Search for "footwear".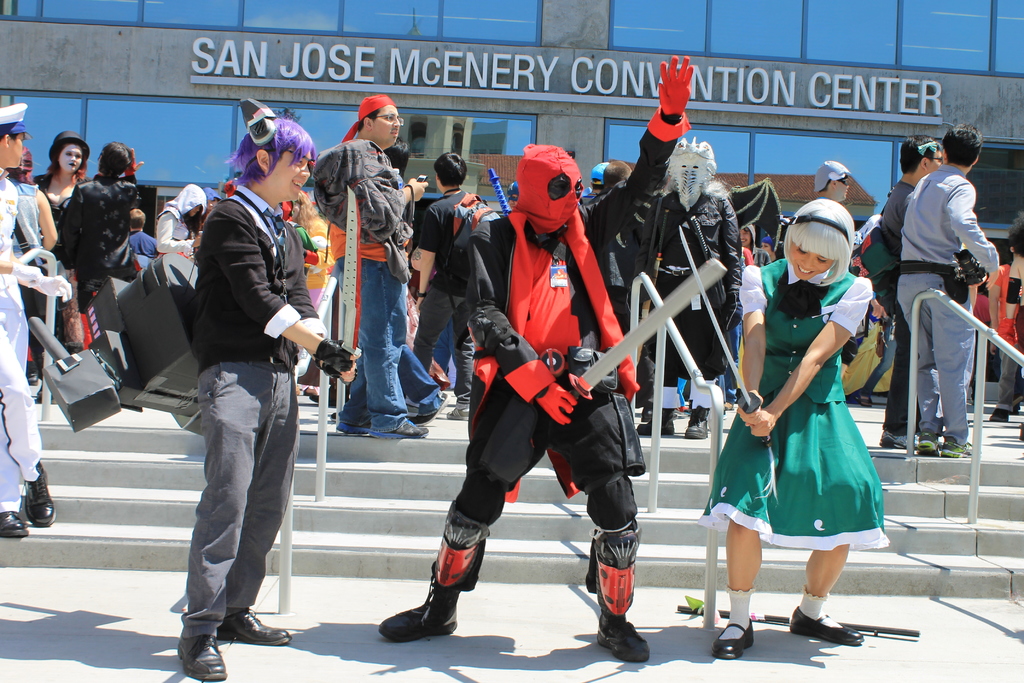
Found at l=882, t=425, r=916, b=450.
